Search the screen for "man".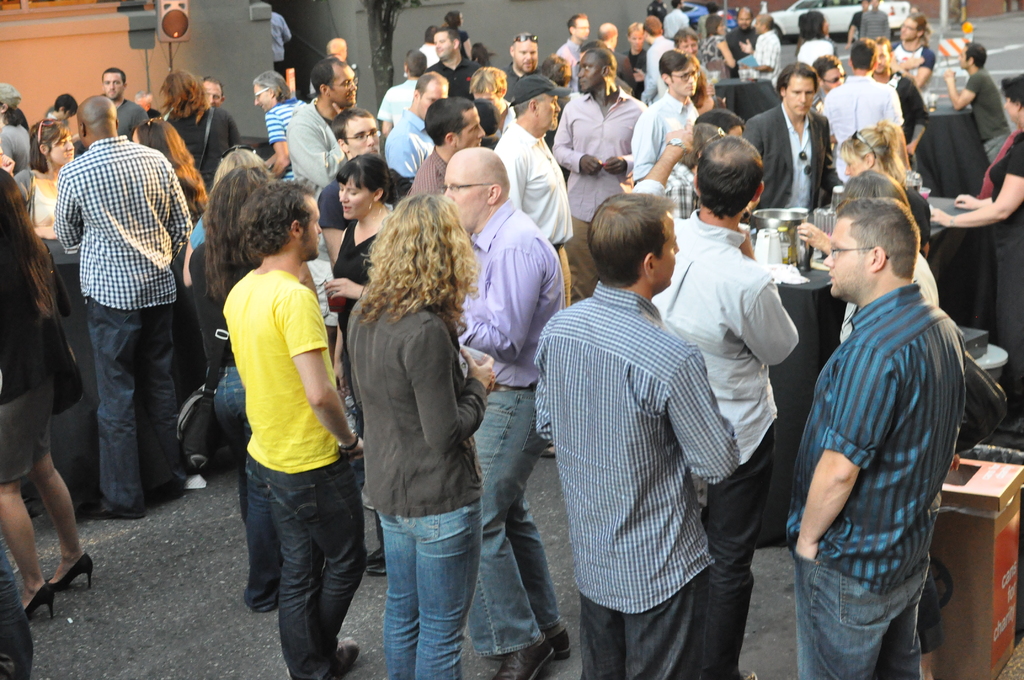
Found at (x1=872, y1=34, x2=927, y2=169).
